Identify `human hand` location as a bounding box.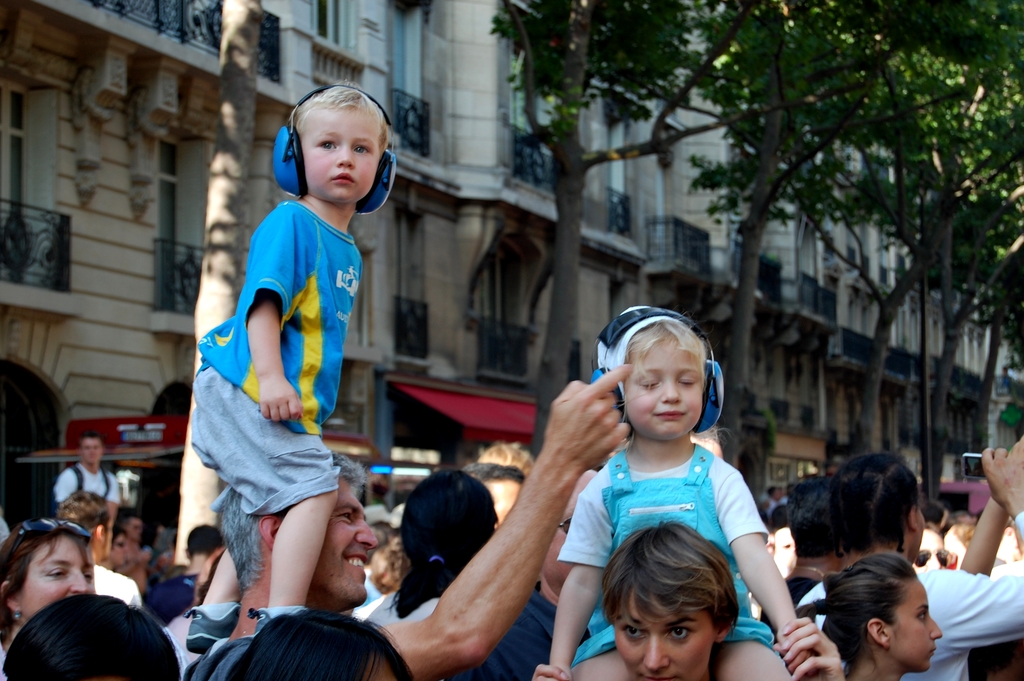
crop(772, 628, 814, 673).
